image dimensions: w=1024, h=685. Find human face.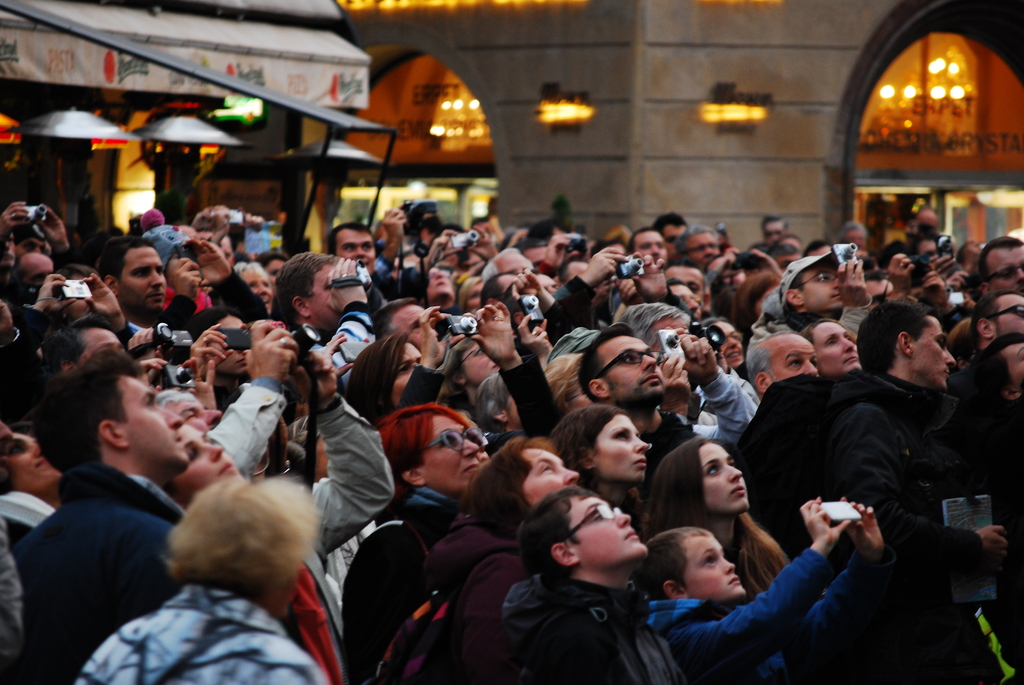
(left=680, top=535, right=749, bottom=598).
